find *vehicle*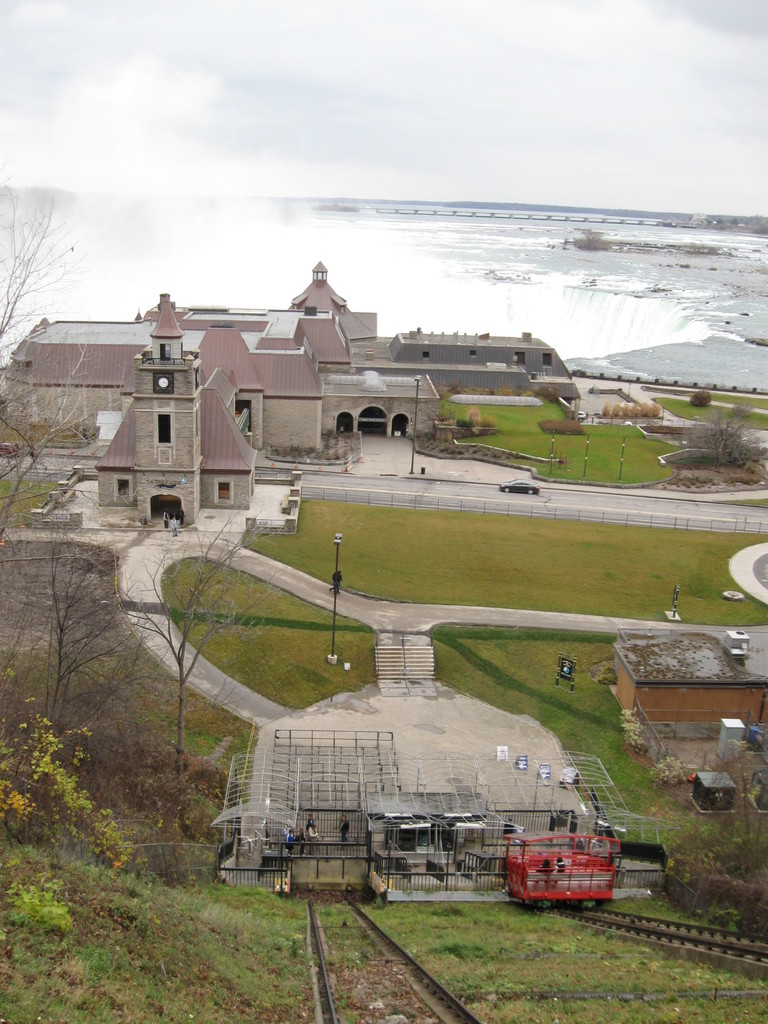
locate(499, 477, 538, 500)
